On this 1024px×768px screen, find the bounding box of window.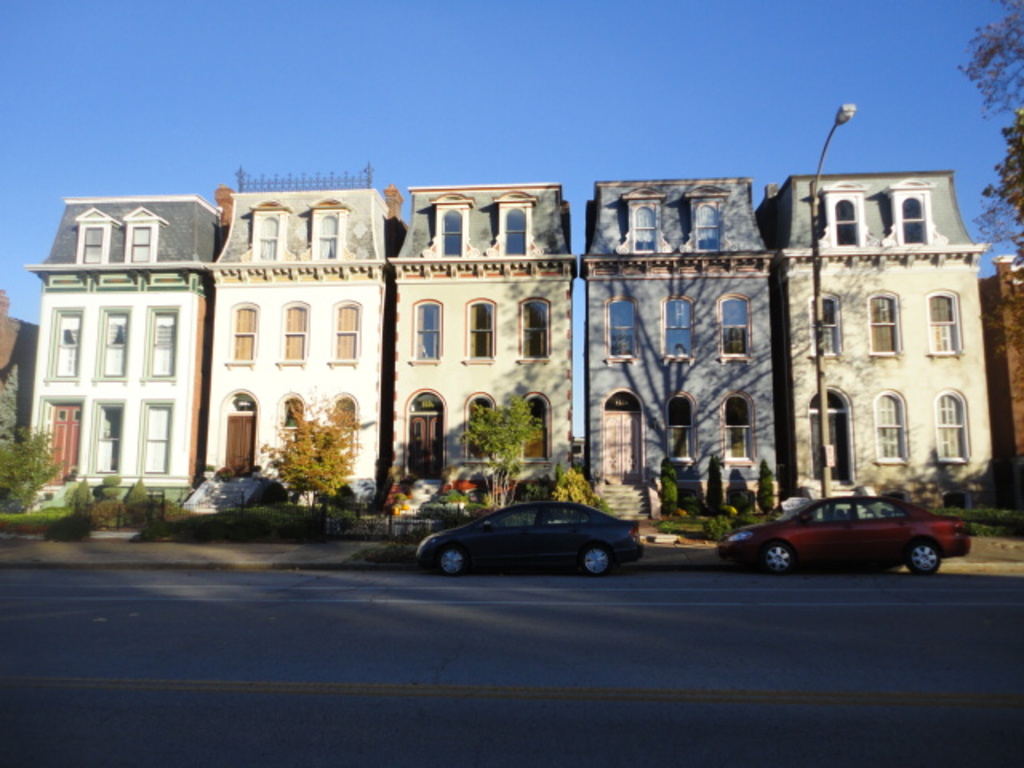
Bounding box: 53/306/90/378.
